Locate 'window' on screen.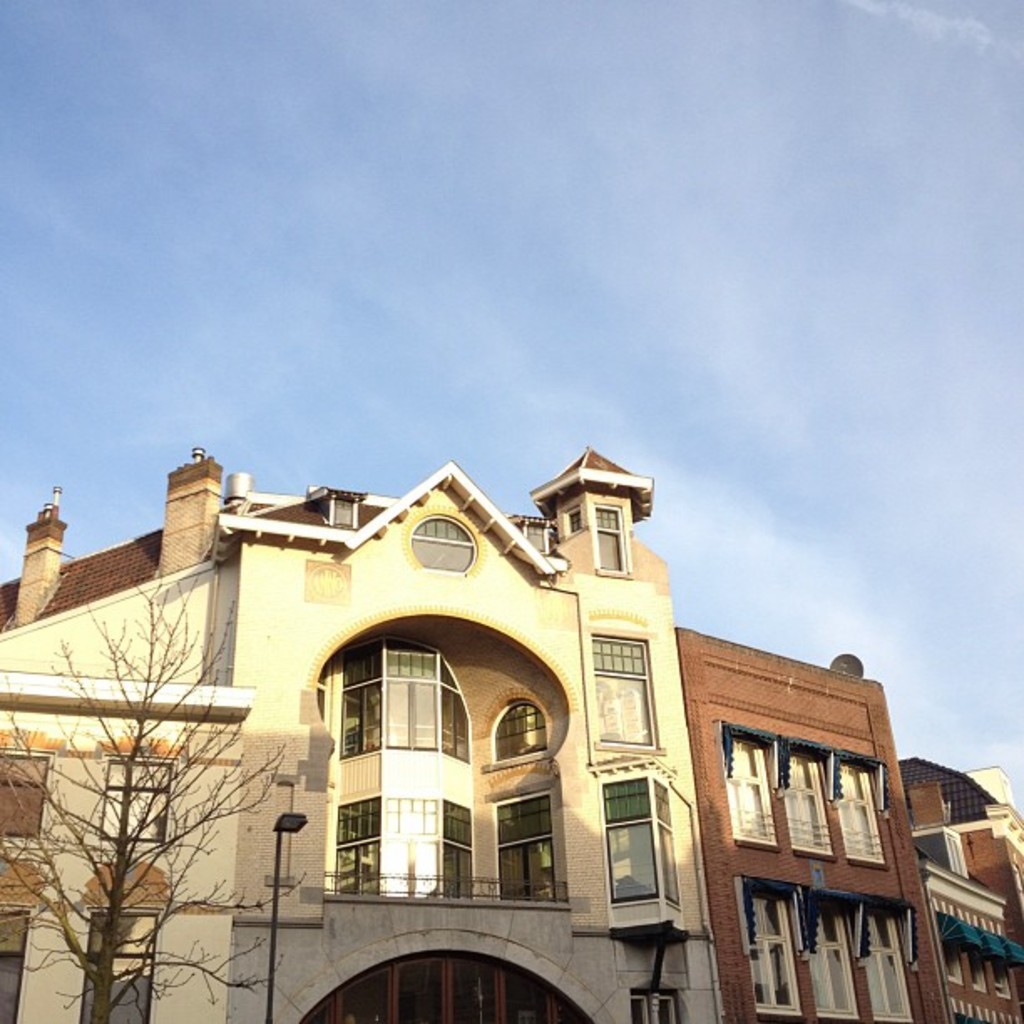
On screen at crop(443, 803, 477, 897).
